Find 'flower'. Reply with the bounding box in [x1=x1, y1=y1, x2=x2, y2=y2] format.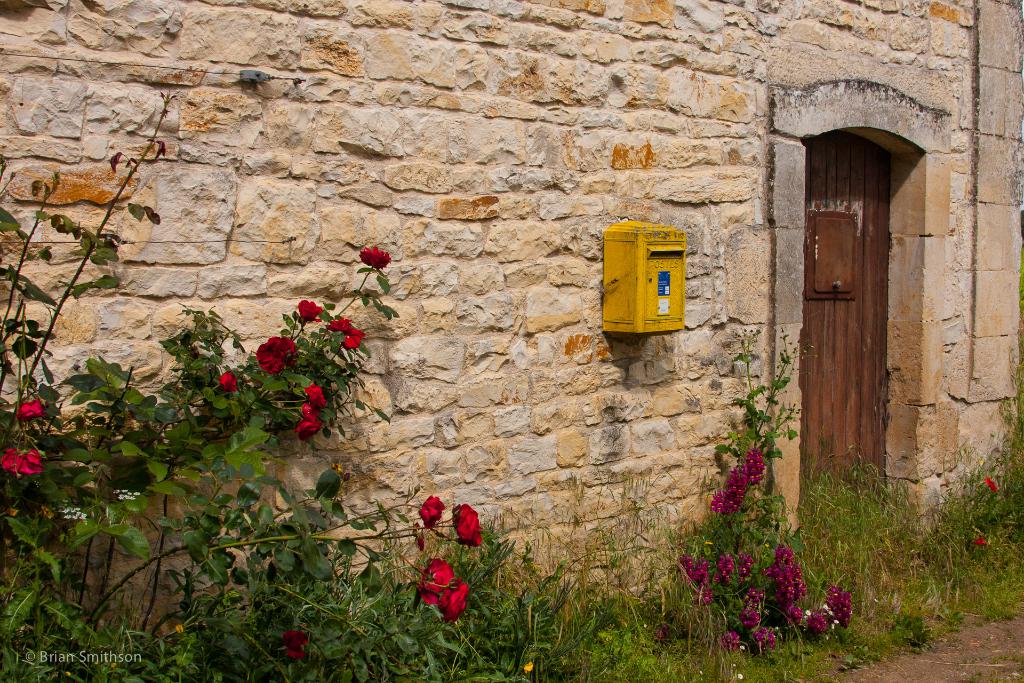
[x1=739, y1=674, x2=744, y2=680].
